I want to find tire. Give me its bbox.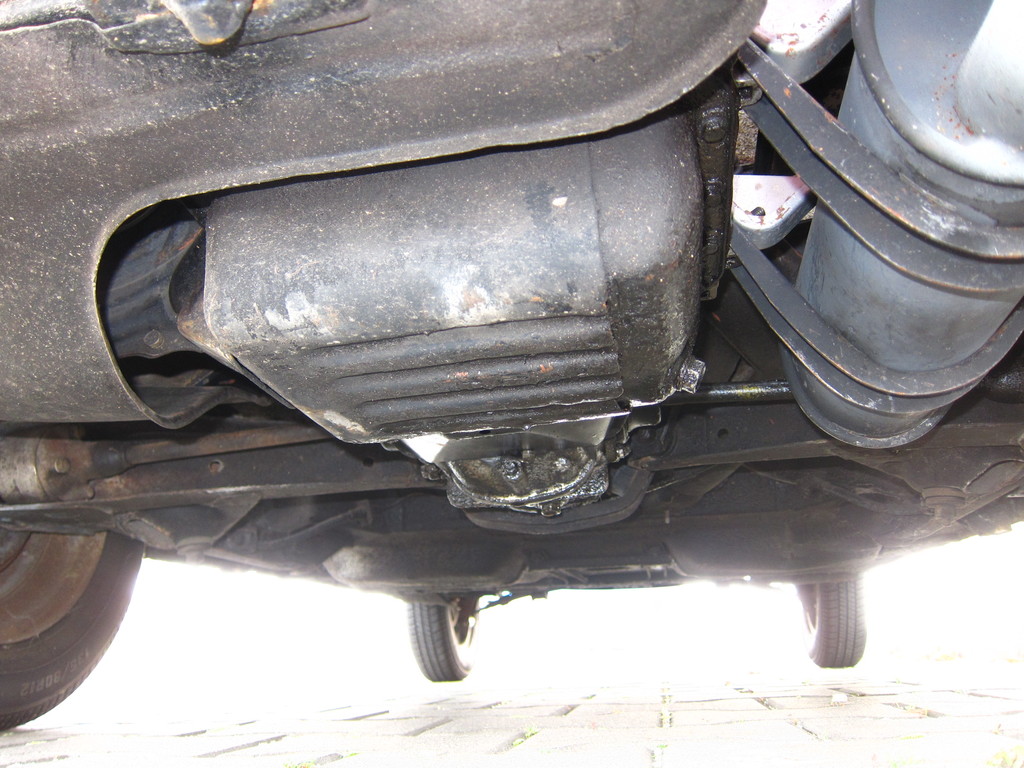
region(402, 600, 486, 680).
